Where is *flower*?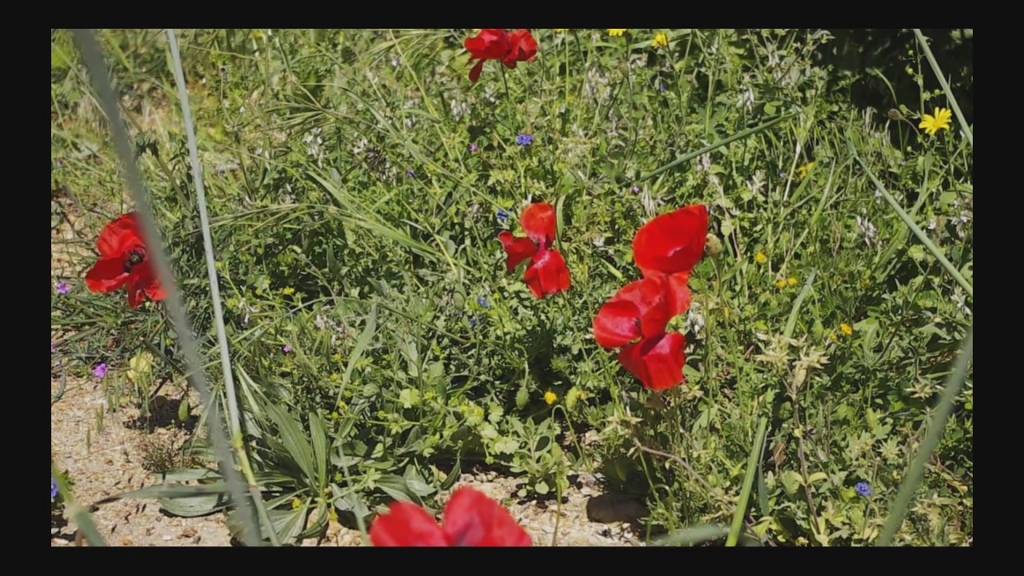
<bbox>836, 322, 856, 339</bbox>.
